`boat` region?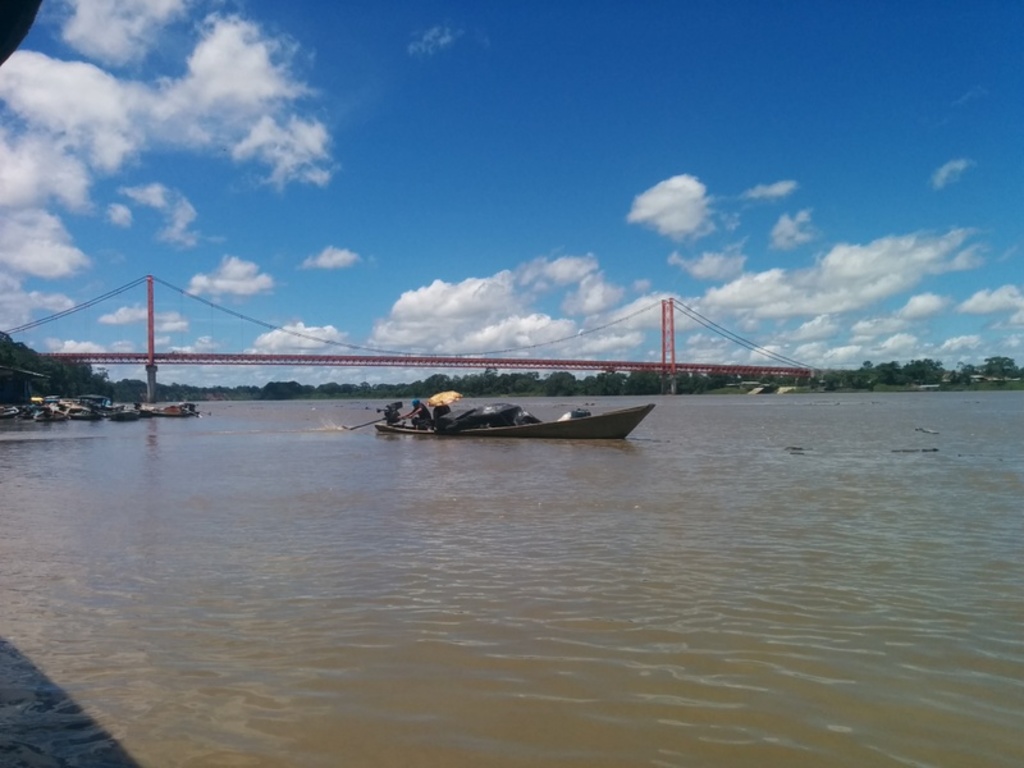
(left=347, top=371, right=646, bottom=449)
